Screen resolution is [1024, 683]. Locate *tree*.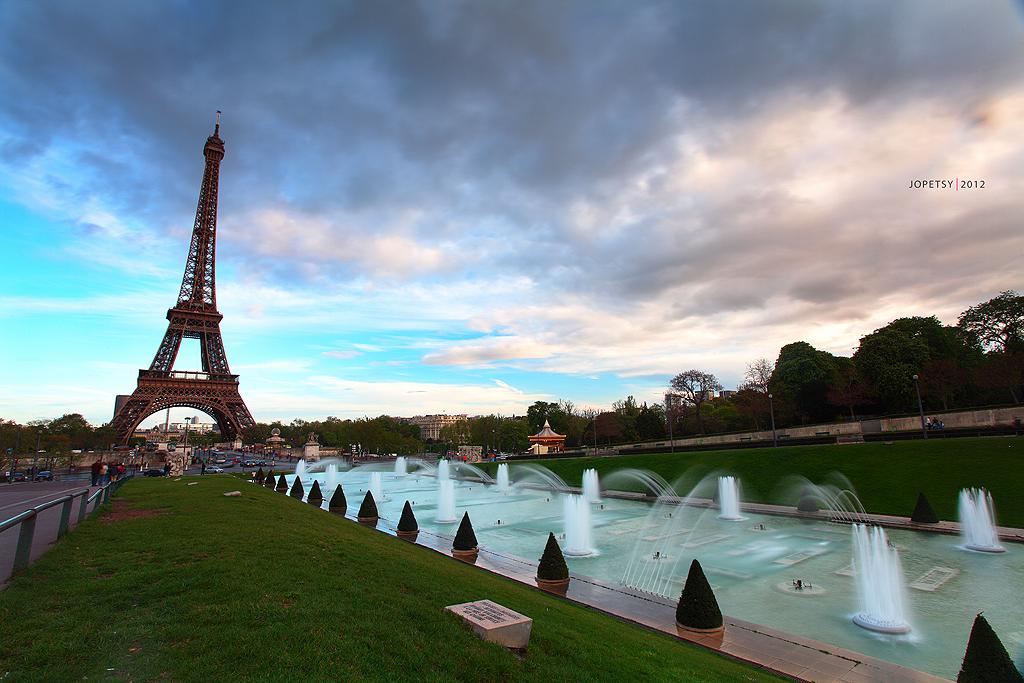
x1=846 y1=298 x2=983 y2=426.
